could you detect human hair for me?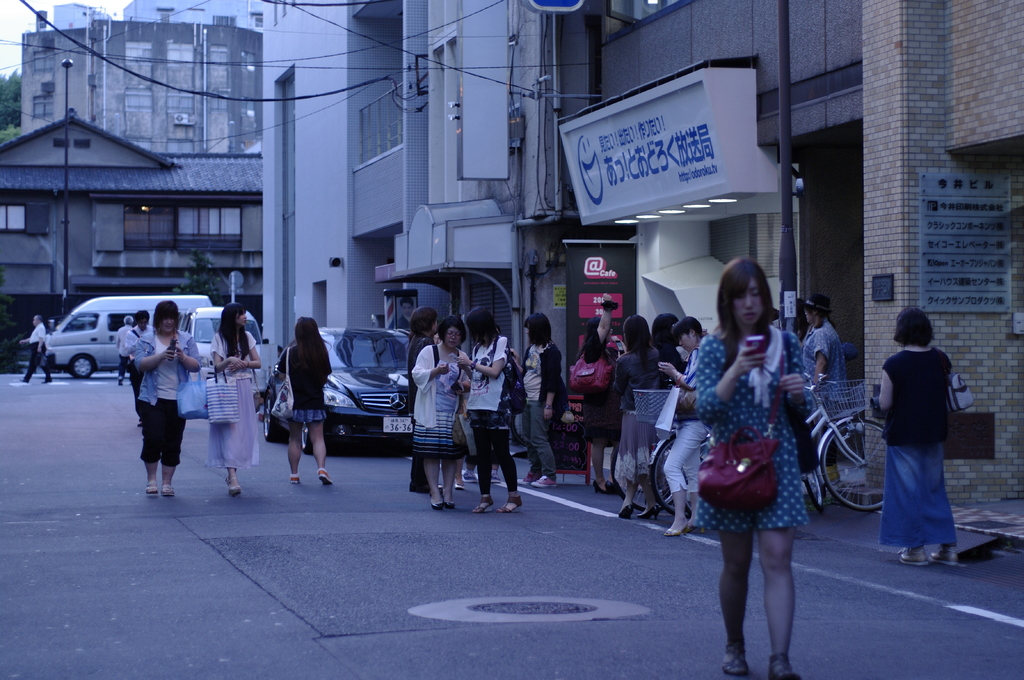
Detection result: BBox(525, 313, 557, 346).
